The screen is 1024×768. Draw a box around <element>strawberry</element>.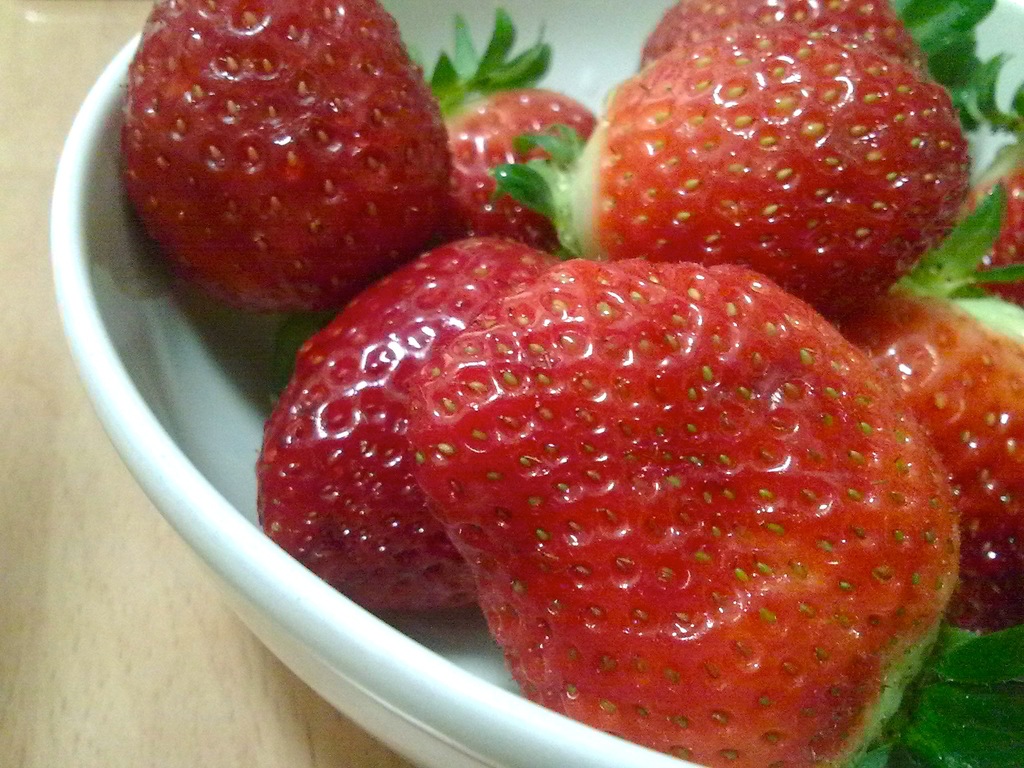
bbox=[625, 0, 1020, 86].
